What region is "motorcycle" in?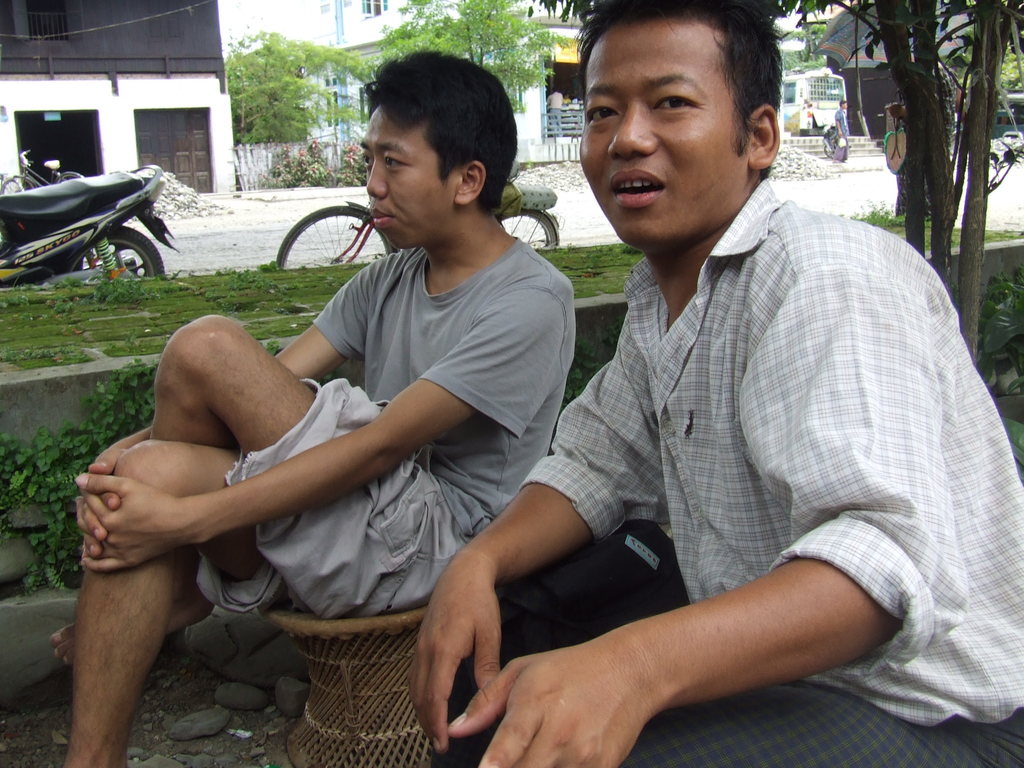
(left=0, top=164, right=179, bottom=287).
